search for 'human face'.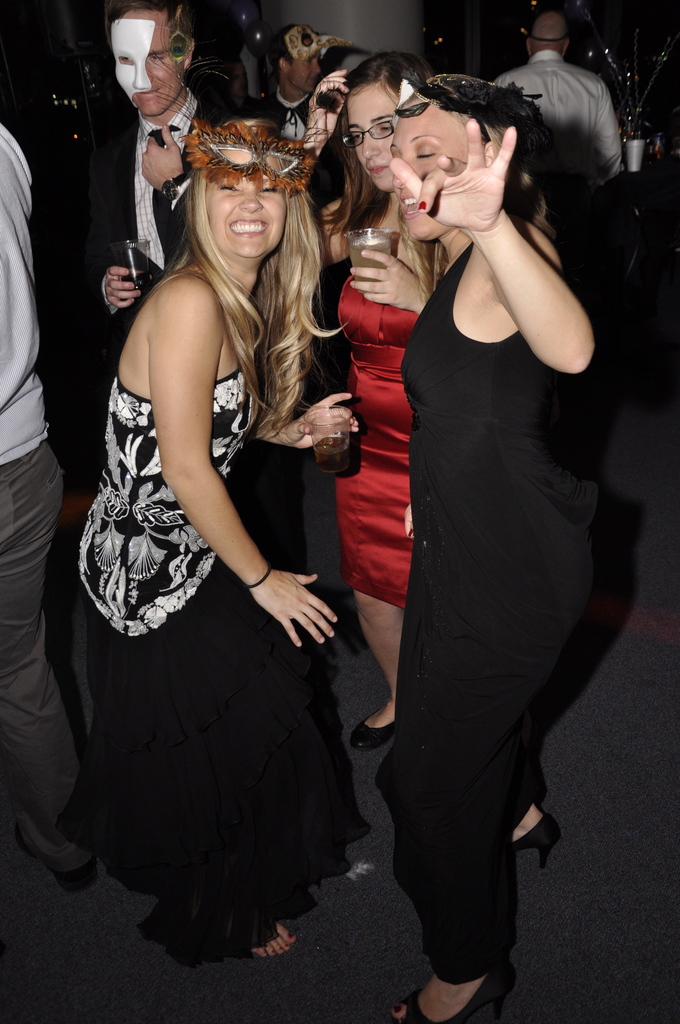
Found at [202,138,280,260].
